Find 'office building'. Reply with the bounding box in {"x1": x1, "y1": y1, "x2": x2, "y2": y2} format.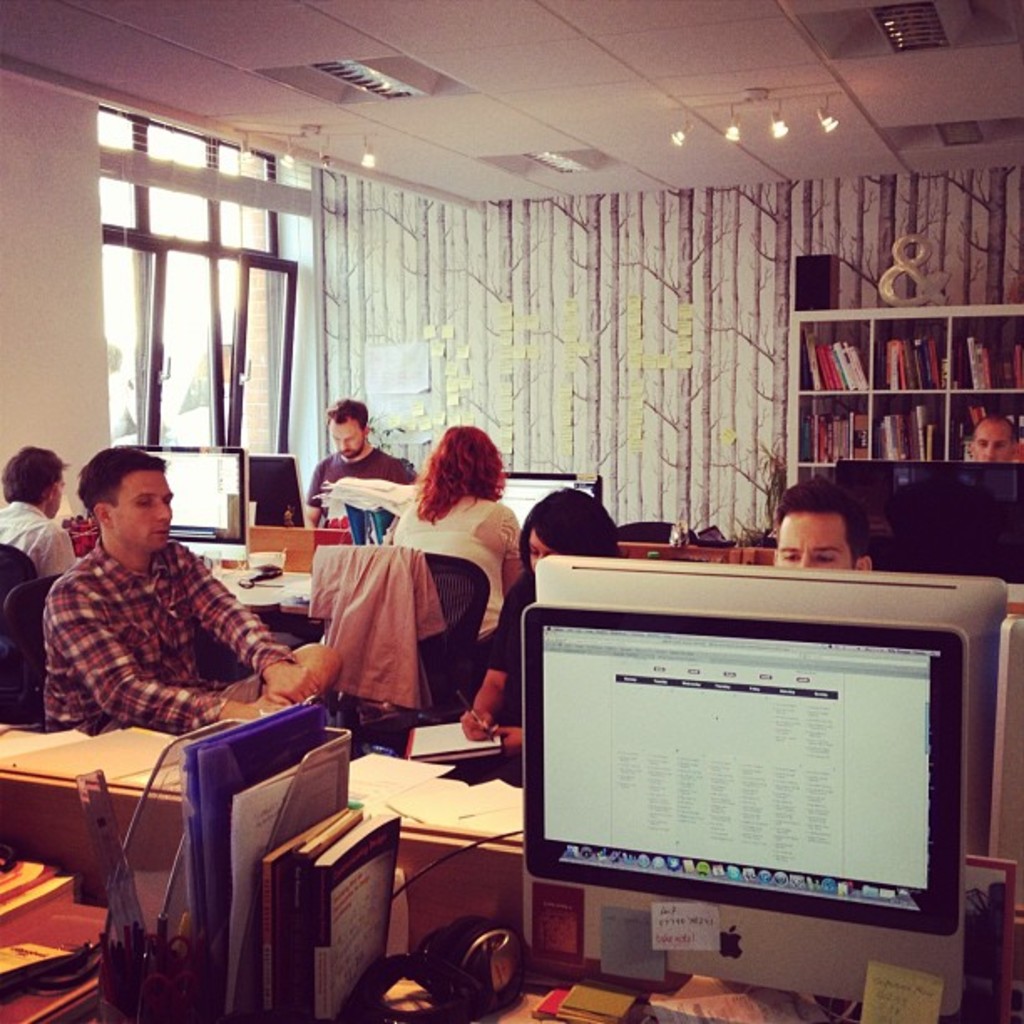
{"x1": 17, "y1": 33, "x2": 1002, "y2": 1023}.
